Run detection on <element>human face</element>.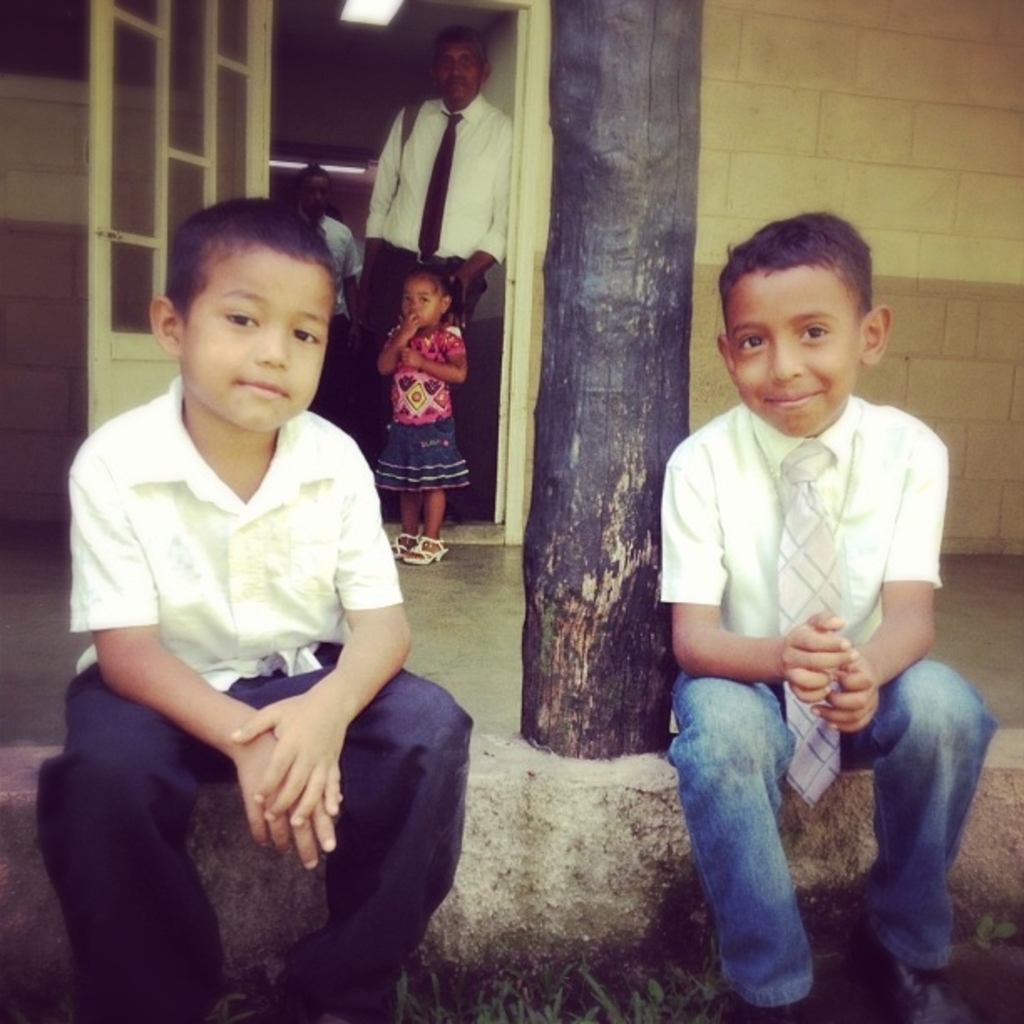
Result: [left=438, top=40, right=482, bottom=102].
